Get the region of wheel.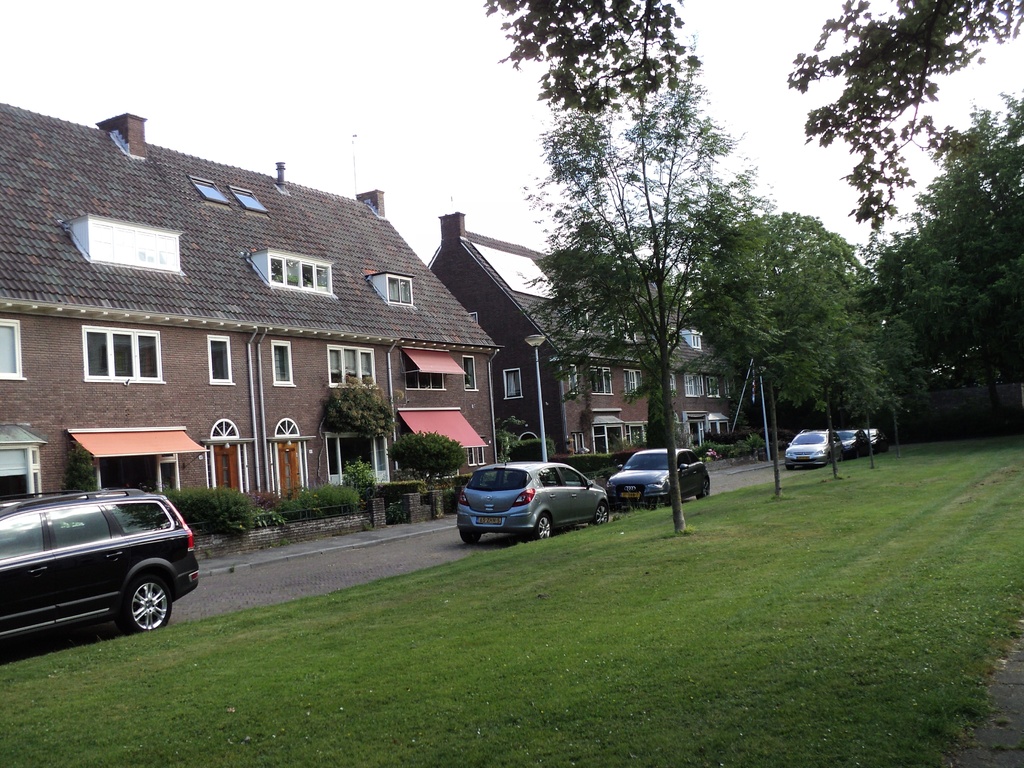
box=[591, 501, 613, 527].
